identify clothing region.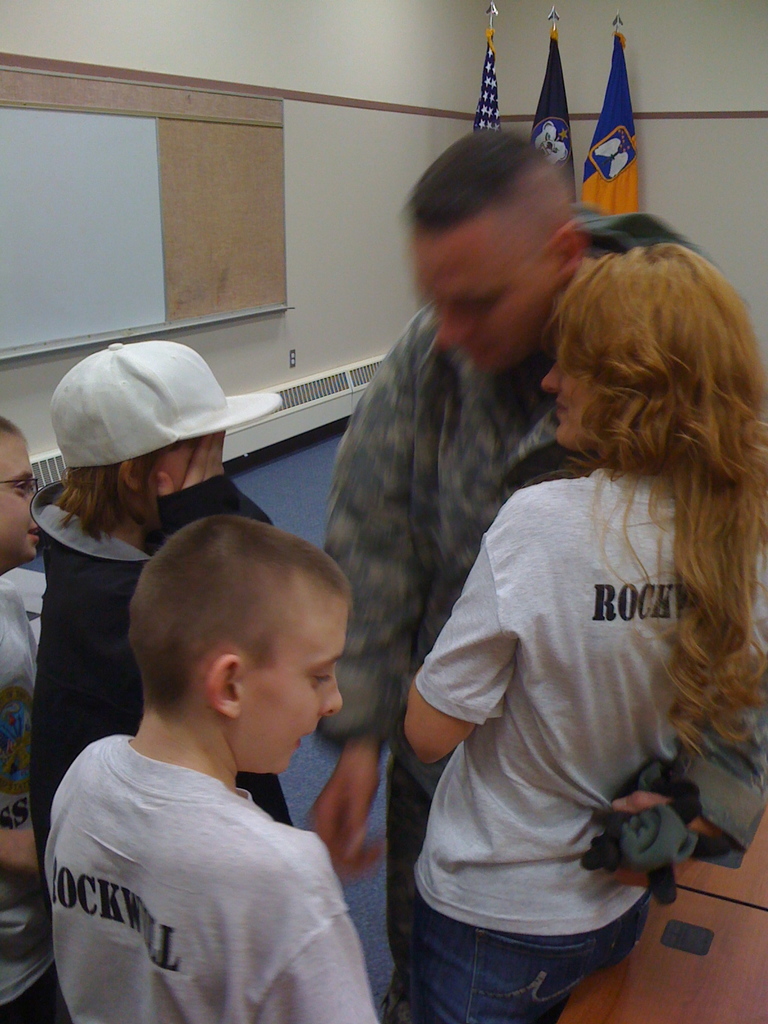
Region: region(29, 664, 401, 1016).
